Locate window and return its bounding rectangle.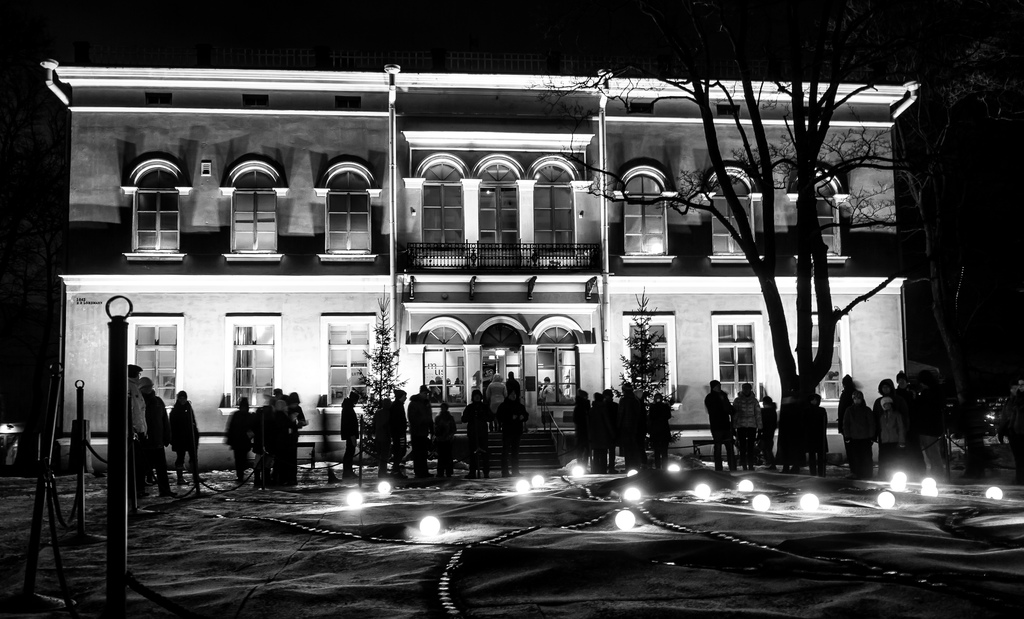
{"x1": 534, "y1": 158, "x2": 577, "y2": 255}.
